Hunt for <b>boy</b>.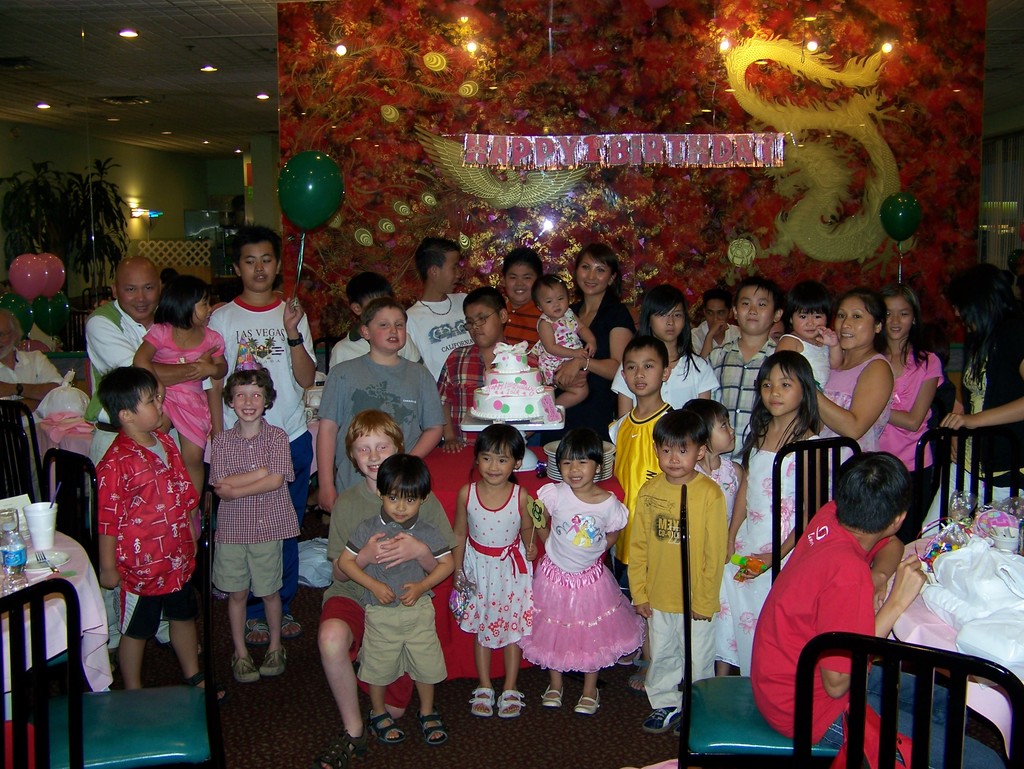
Hunted down at [705,274,777,461].
